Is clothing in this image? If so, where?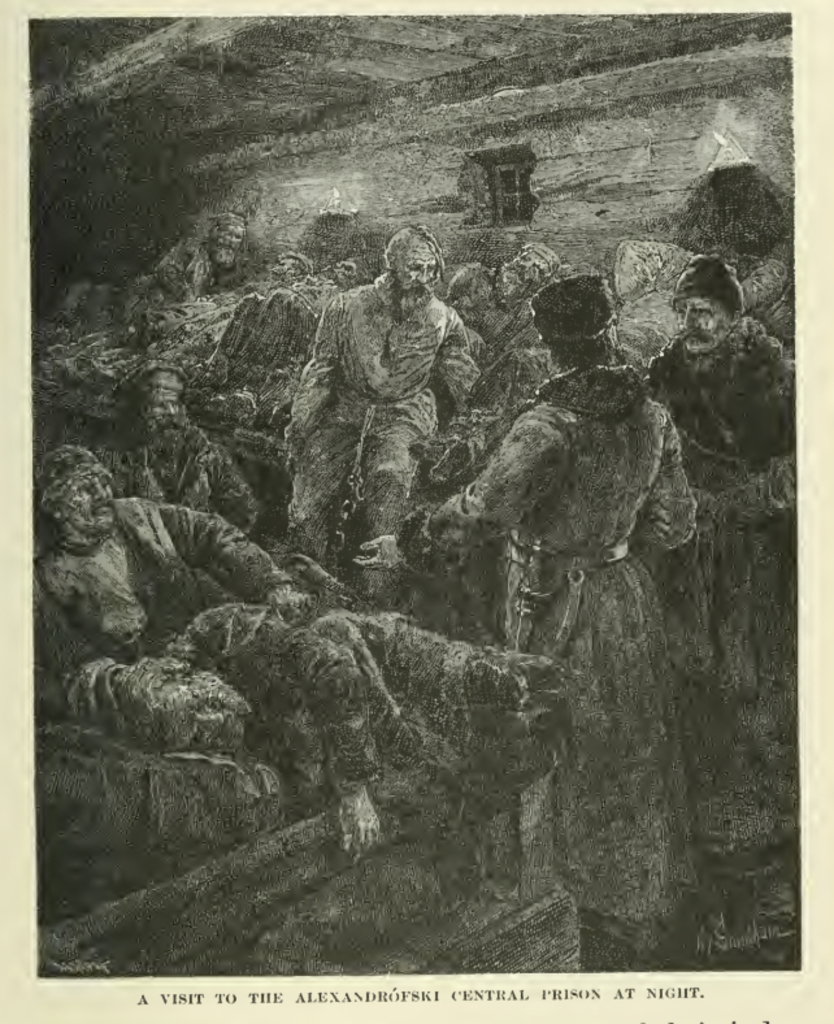
Yes, at region(643, 311, 794, 854).
